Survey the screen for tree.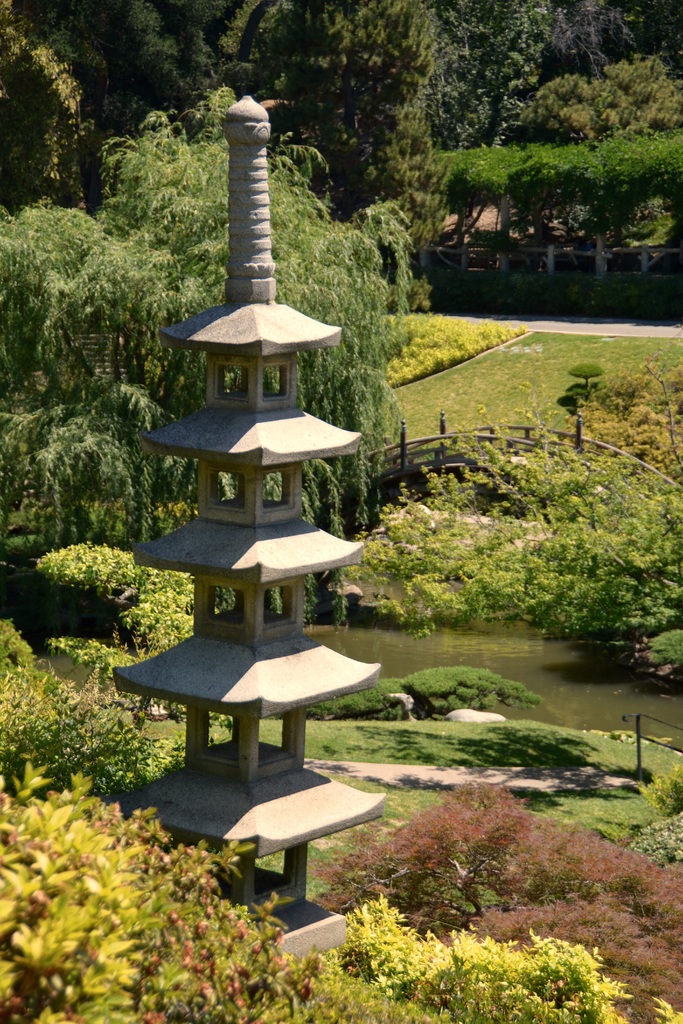
Survey found: [x1=0, y1=88, x2=429, y2=552].
